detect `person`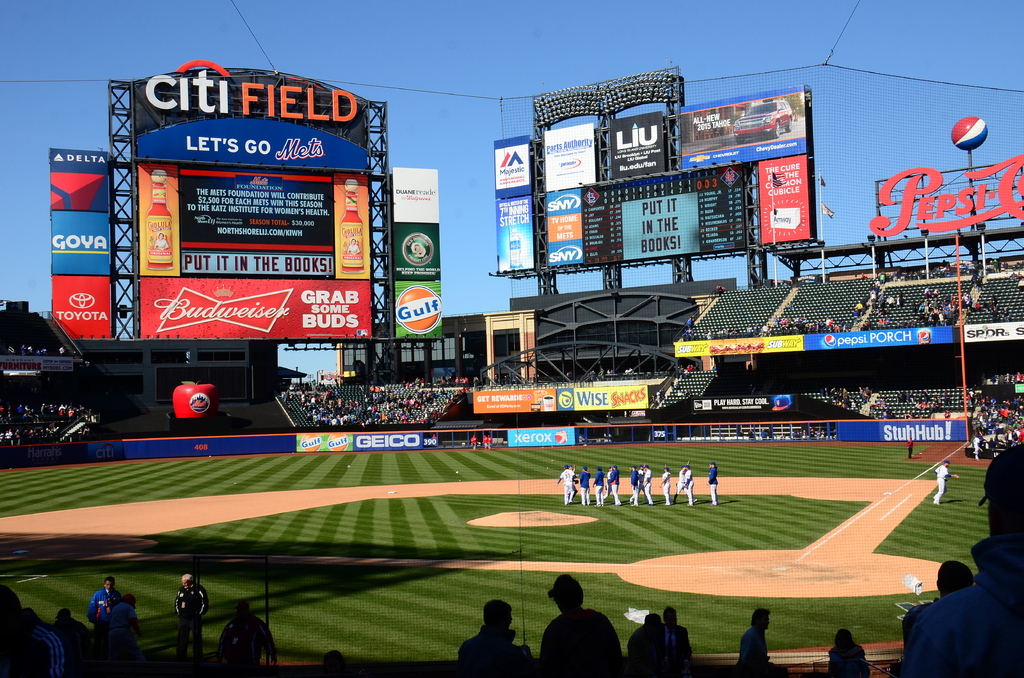
{"x1": 1014, "y1": 372, "x2": 1022, "y2": 383}
